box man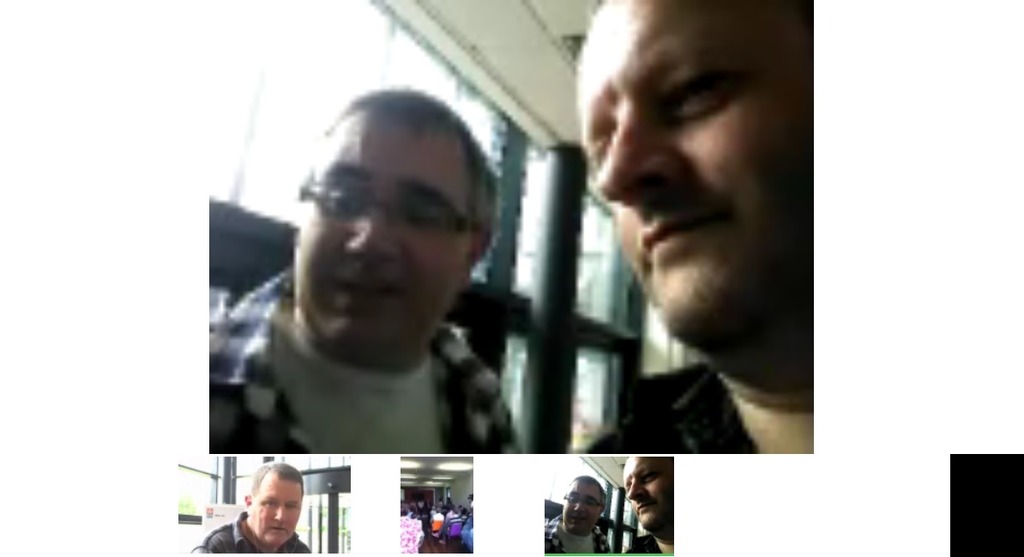
pyautogui.locateOnScreen(211, 81, 529, 456)
